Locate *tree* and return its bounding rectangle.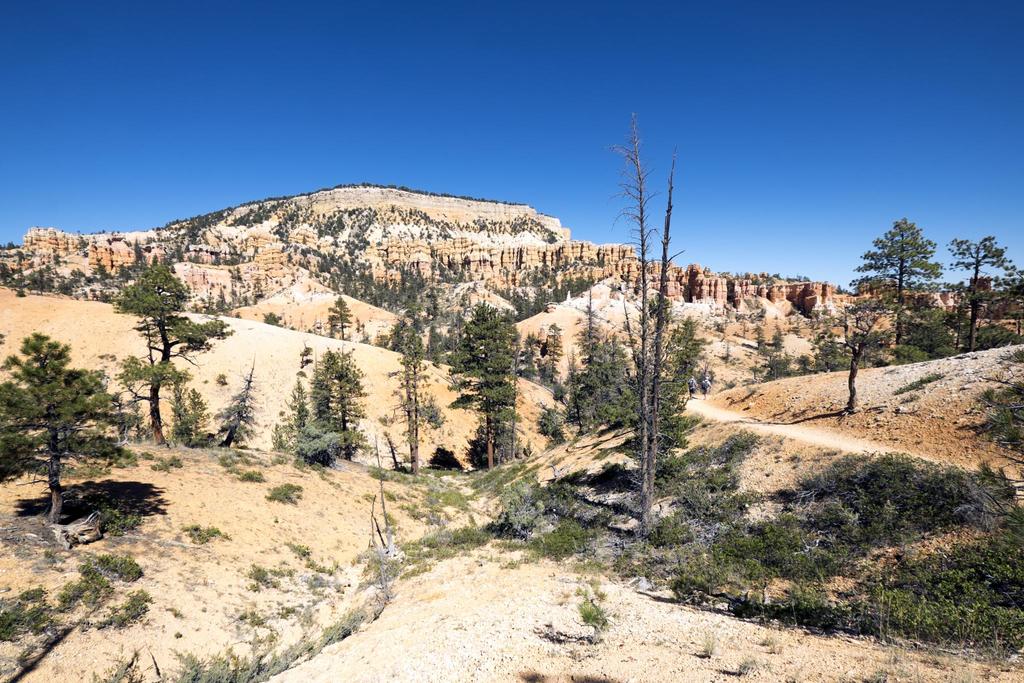
left=211, top=355, right=272, bottom=457.
